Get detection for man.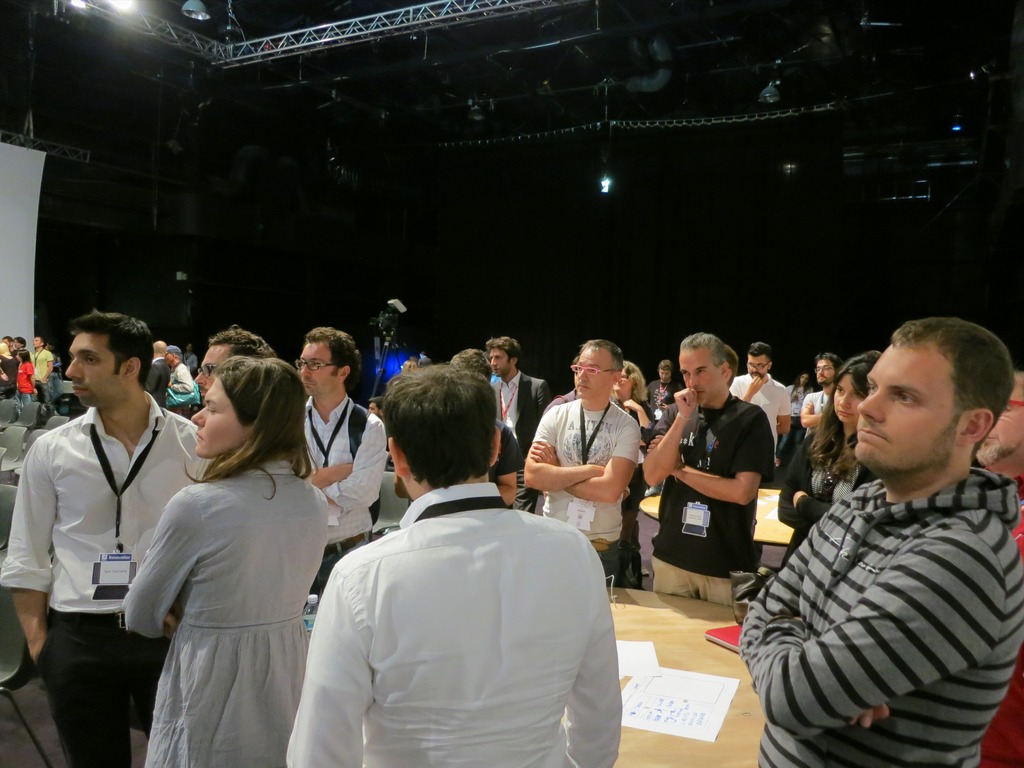
Detection: {"x1": 297, "y1": 325, "x2": 387, "y2": 599}.
